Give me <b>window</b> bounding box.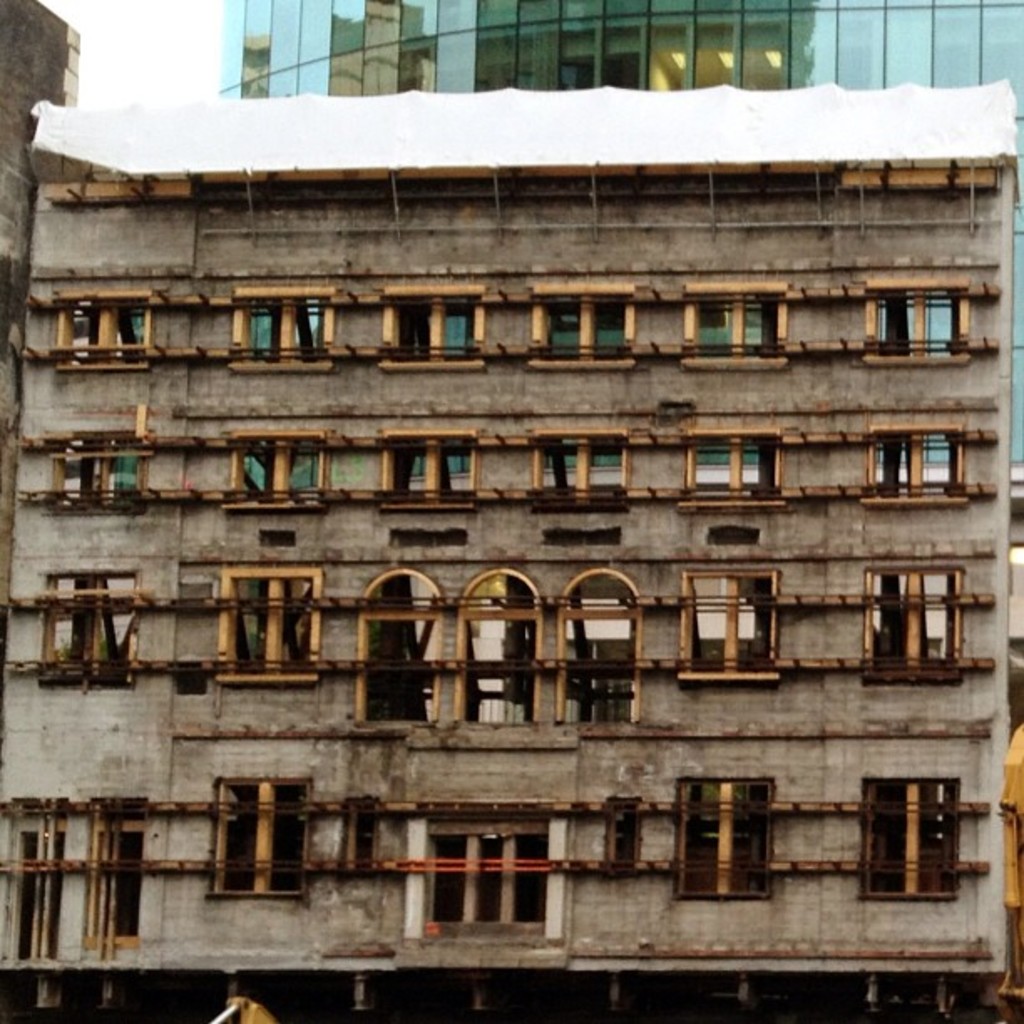
rect(537, 438, 627, 515).
